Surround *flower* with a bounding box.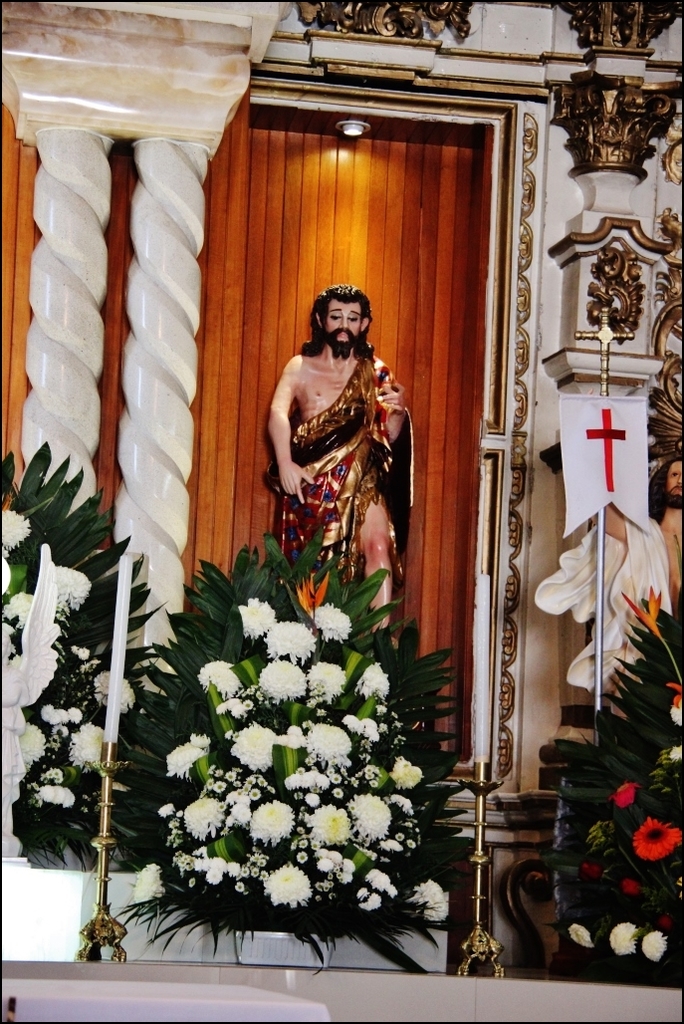
rect(0, 507, 27, 551).
